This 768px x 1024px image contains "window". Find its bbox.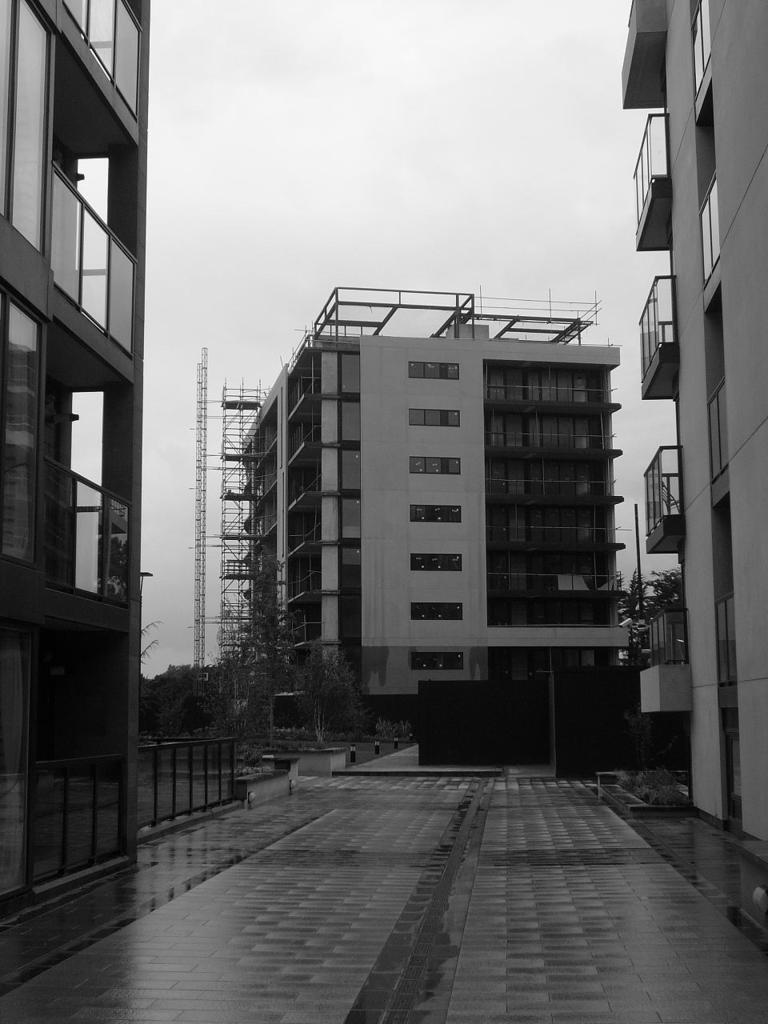
box(406, 555, 461, 574).
